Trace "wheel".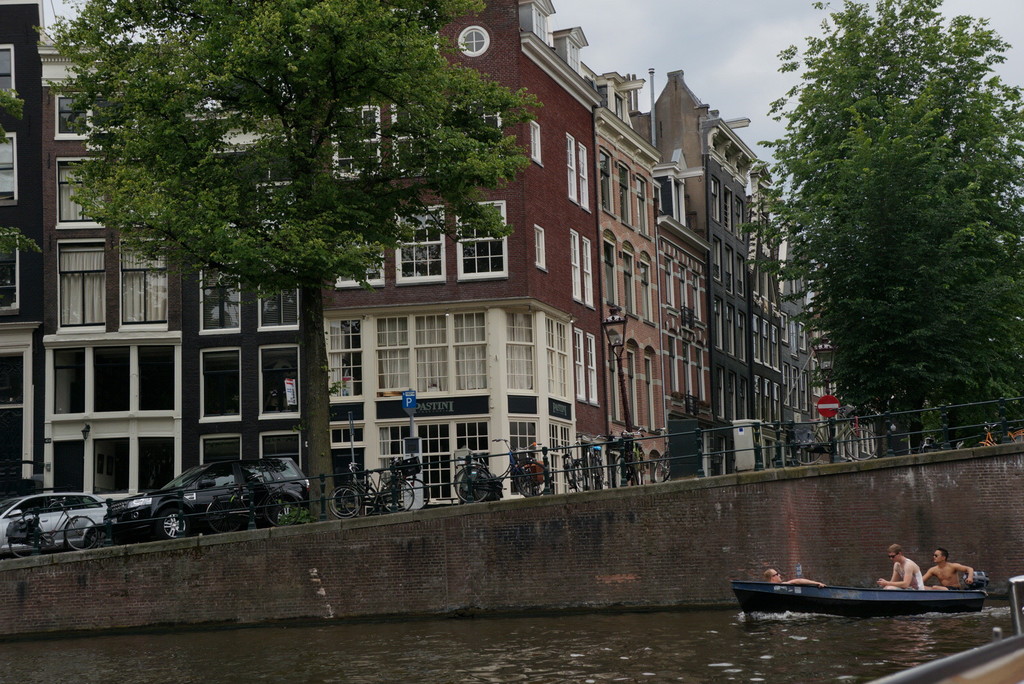
Traced to Rect(845, 427, 878, 461).
